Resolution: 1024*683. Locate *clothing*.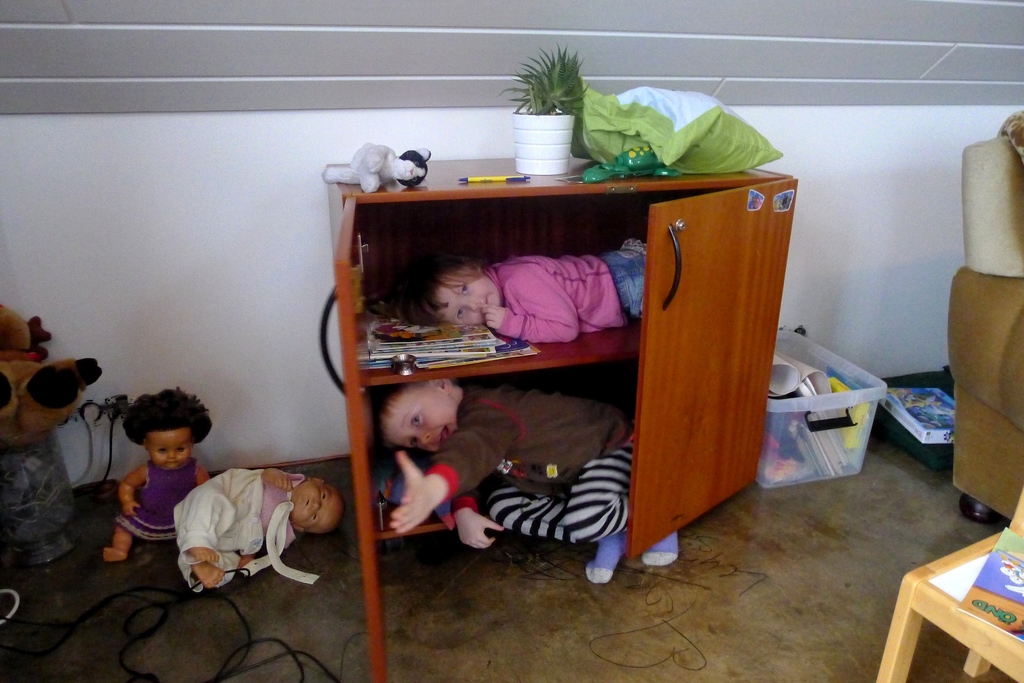
[left=484, top=250, right=650, bottom=342].
